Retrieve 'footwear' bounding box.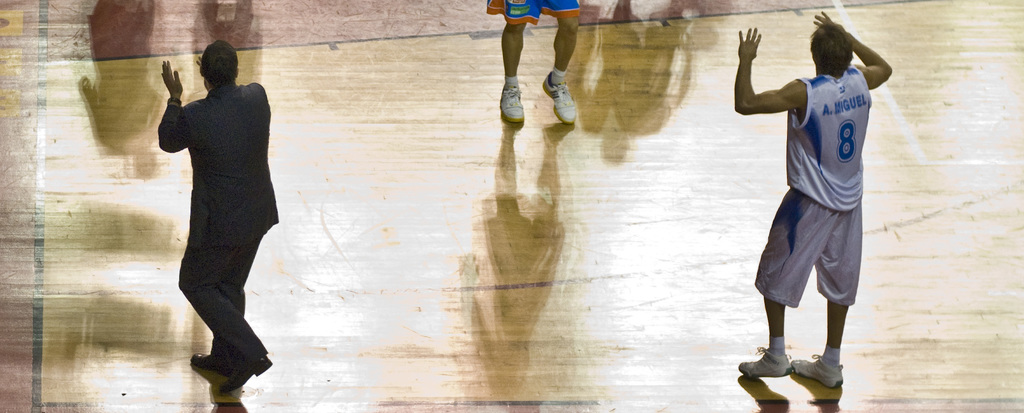
Bounding box: detection(500, 78, 525, 122).
